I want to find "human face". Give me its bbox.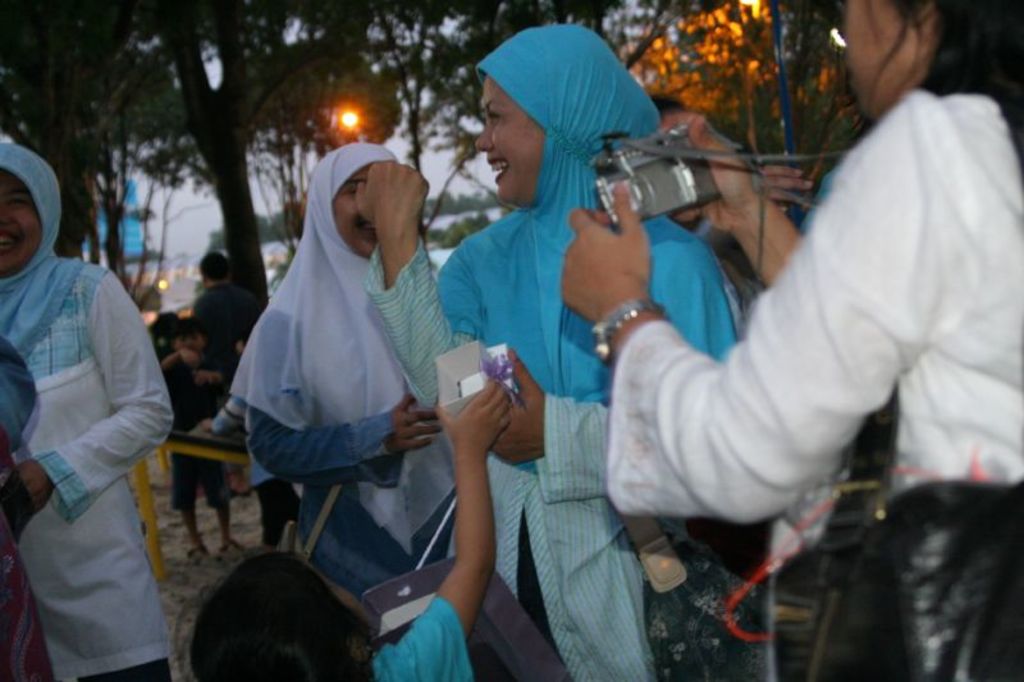
select_region(479, 79, 548, 197).
